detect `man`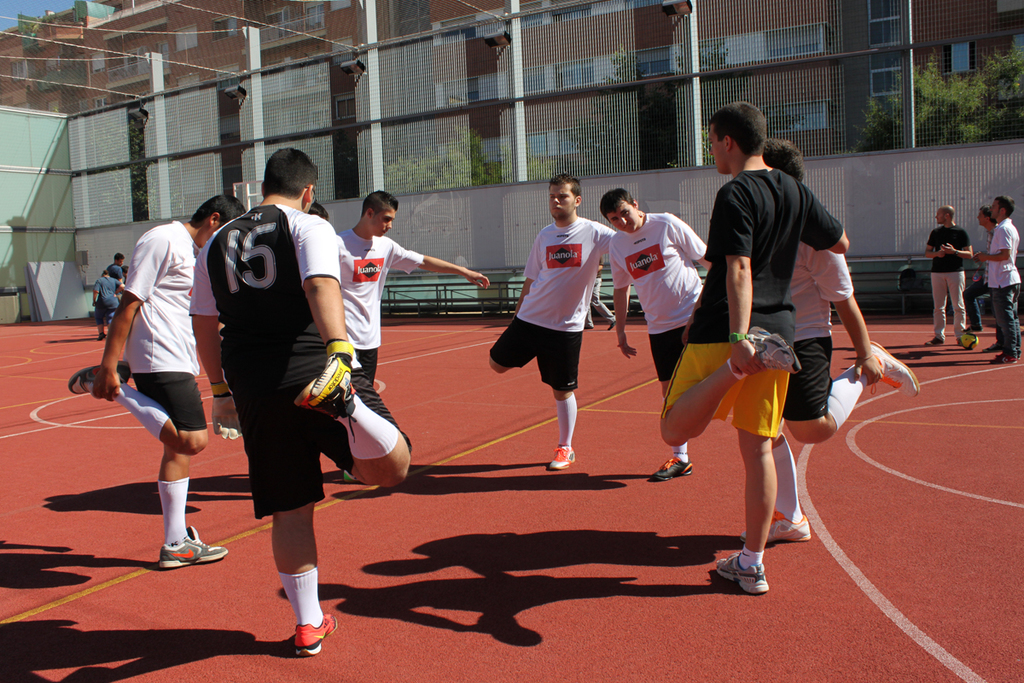
980,192,1023,364
